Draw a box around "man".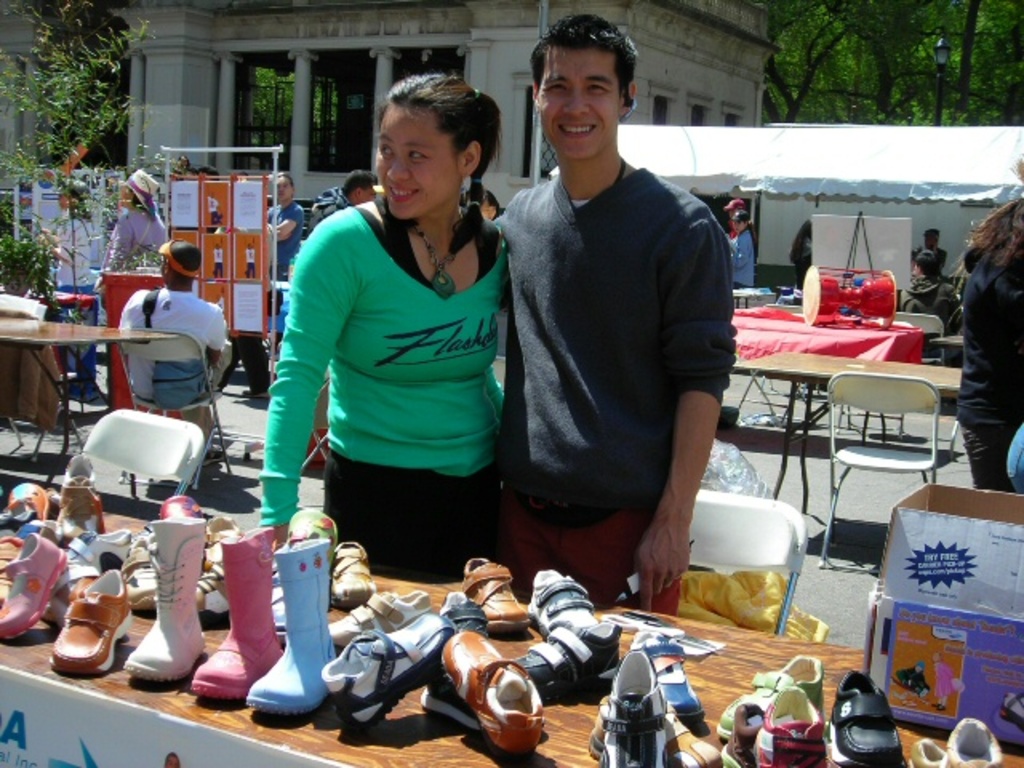
bbox=[309, 170, 374, 232].
